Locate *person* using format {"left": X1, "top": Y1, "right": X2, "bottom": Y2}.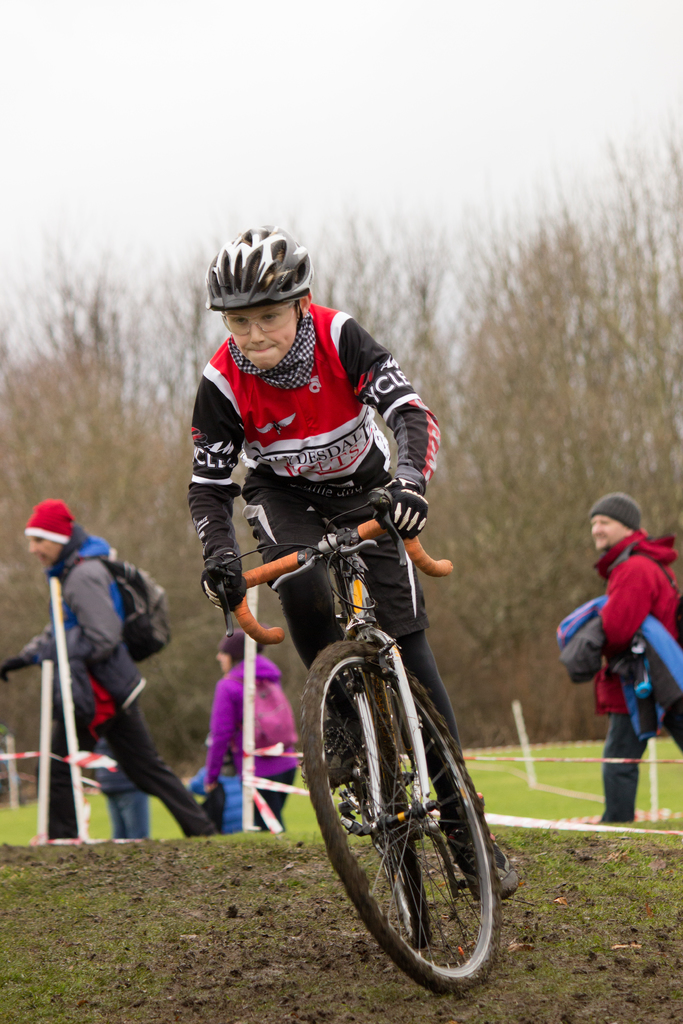
{"left": 183, "top": 214, "right": 498, "bottom": 902}.
